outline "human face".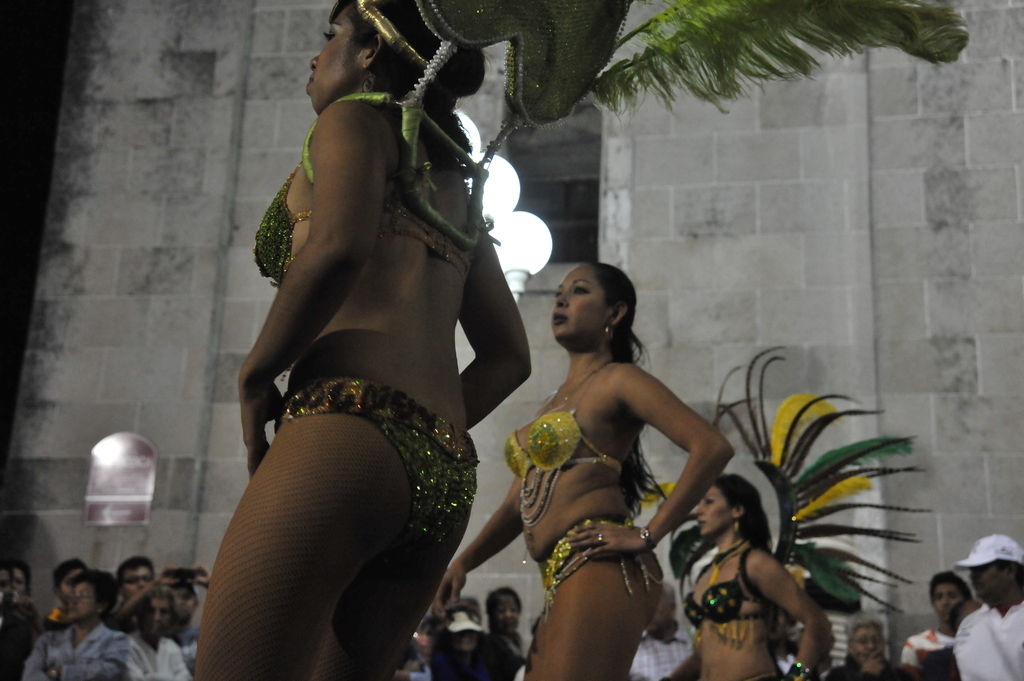
Outline: <region>491, 591, 521, 630</region>.
